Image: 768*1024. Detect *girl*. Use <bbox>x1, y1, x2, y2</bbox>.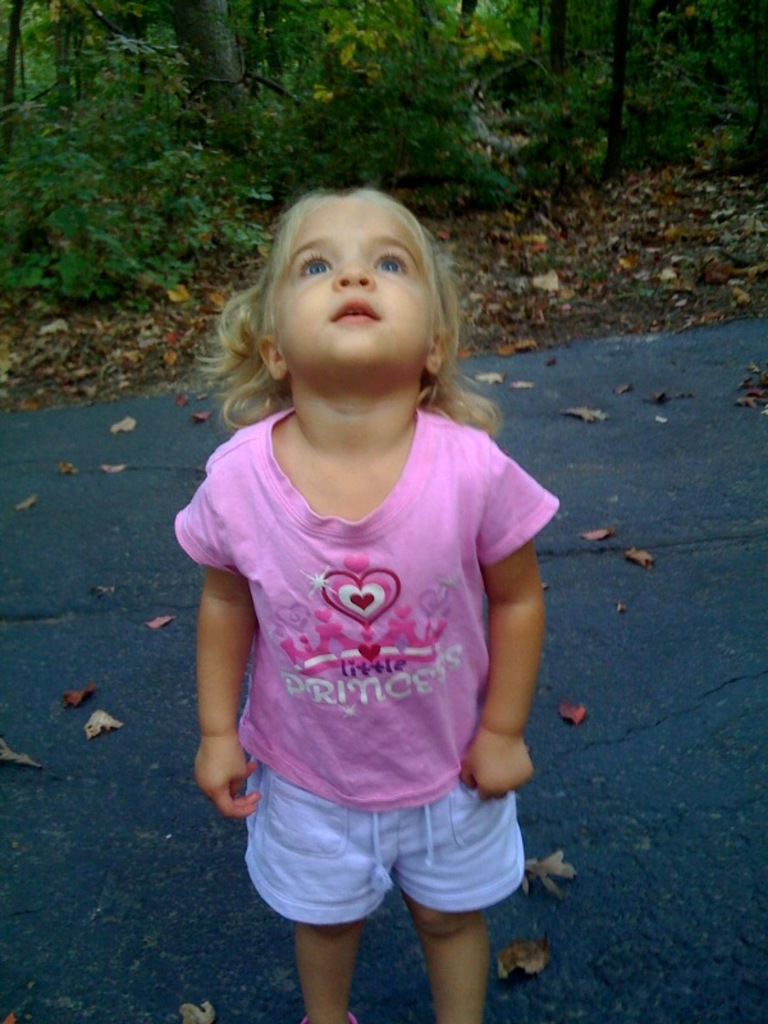
<bbox>175, 186, 558, 1020</bbox>.
